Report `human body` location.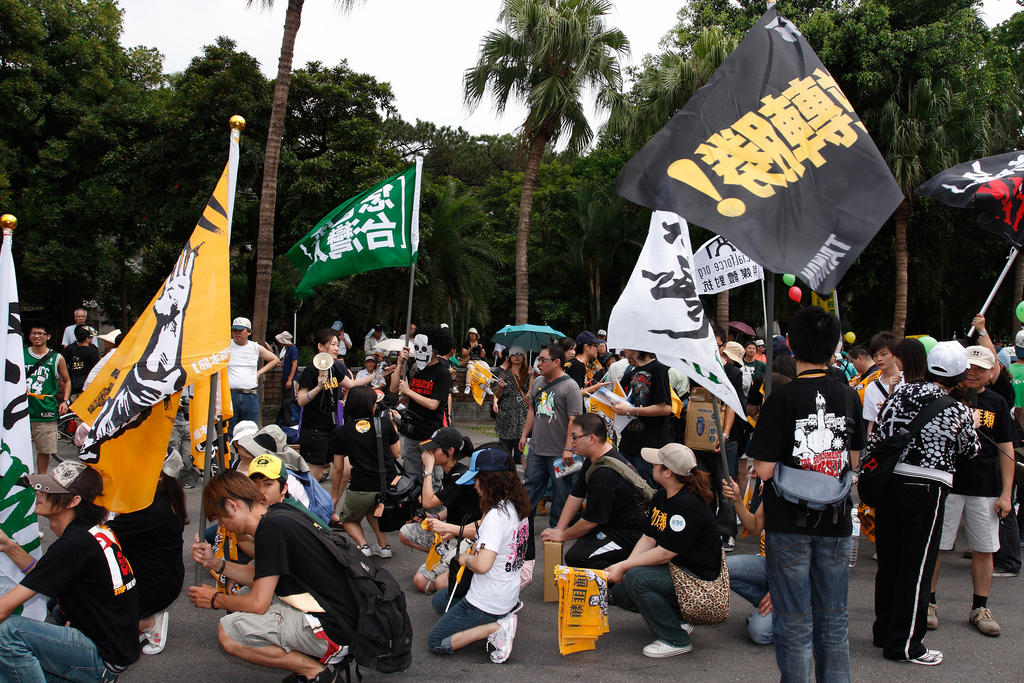
Report: <box>300,352,388,527</box>.
